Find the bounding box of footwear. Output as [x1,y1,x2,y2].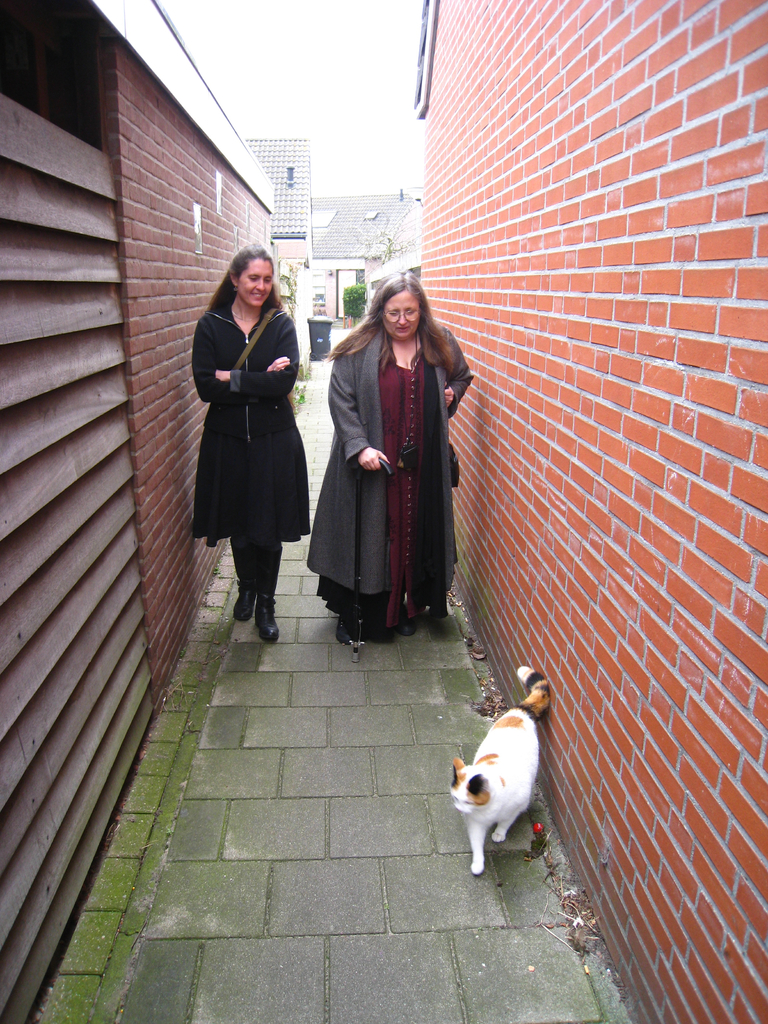
[342,616,358,643].
